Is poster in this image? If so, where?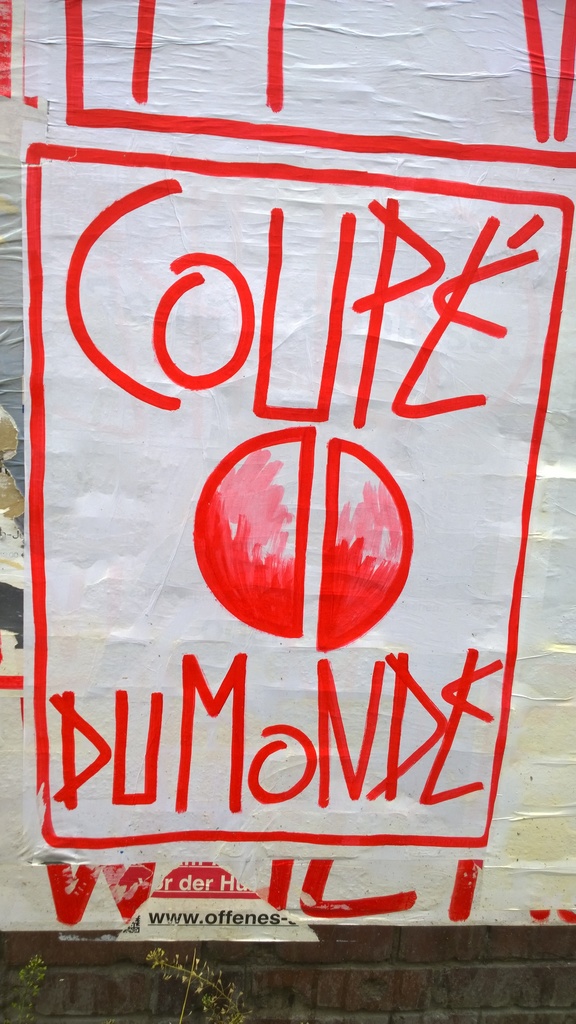
Yes, at box(0, 0, 573, 946).
